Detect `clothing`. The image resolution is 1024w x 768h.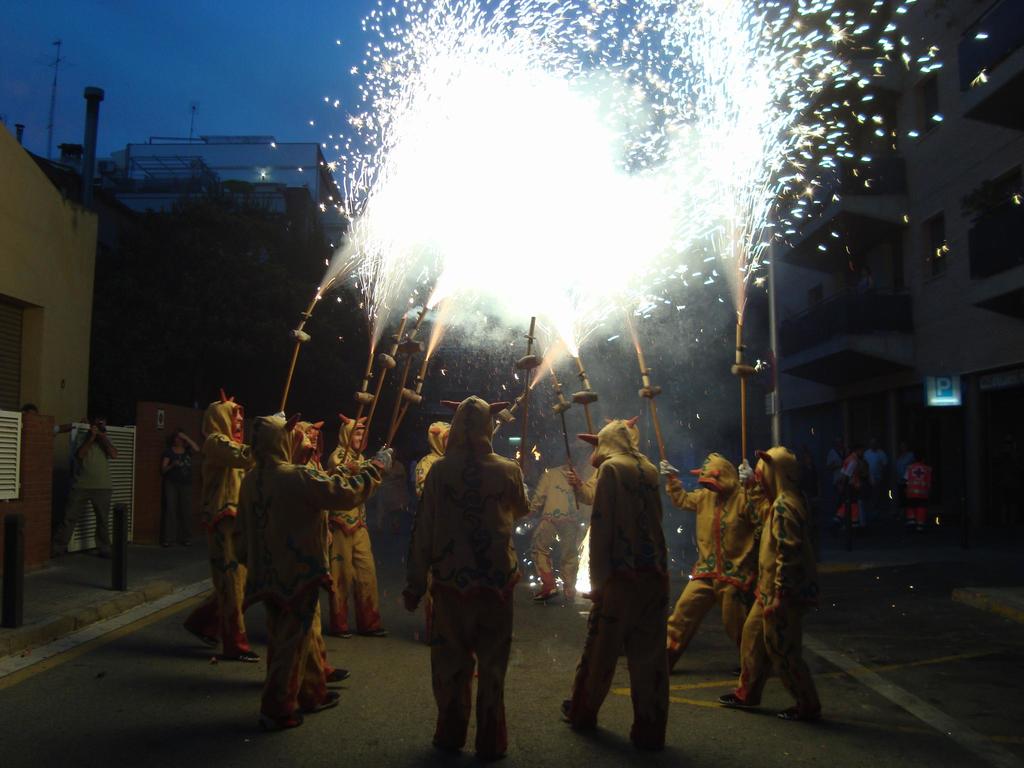
735/445/824/710.
